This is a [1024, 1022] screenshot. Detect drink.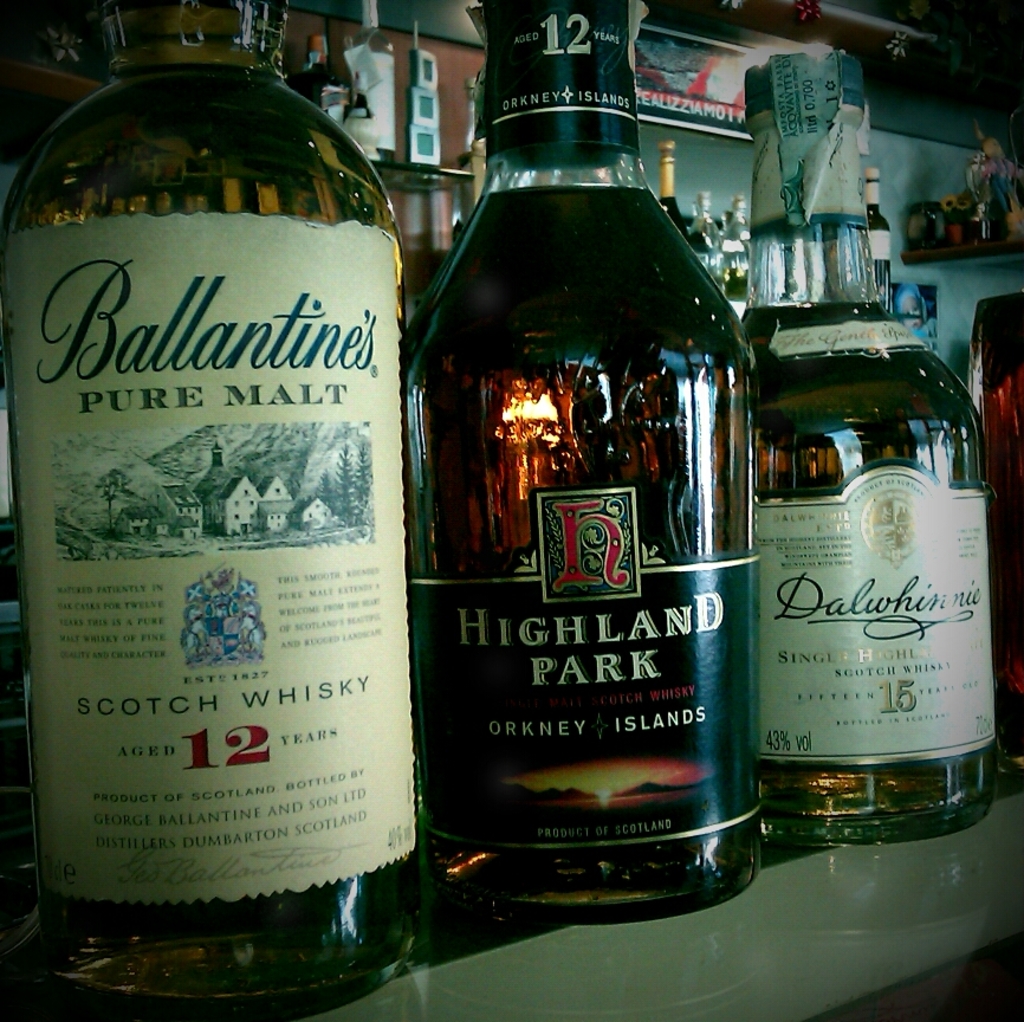
(423, 38, 772, 958).
